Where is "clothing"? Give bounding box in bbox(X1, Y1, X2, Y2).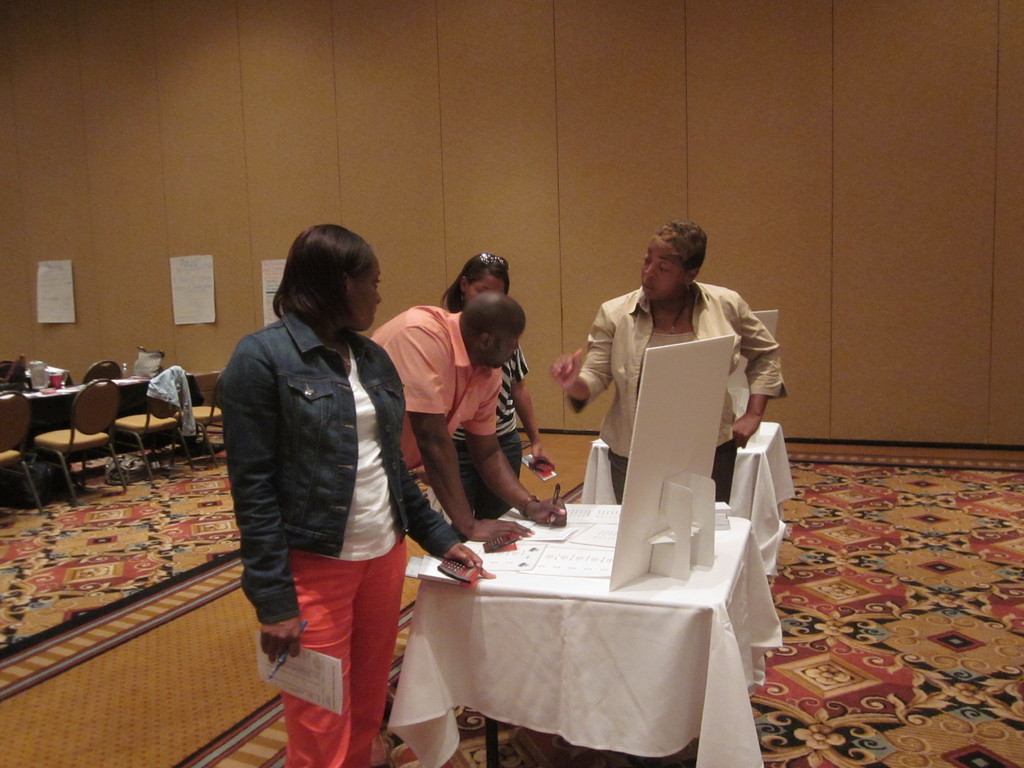
bbox(590, 430, 753, 517).
